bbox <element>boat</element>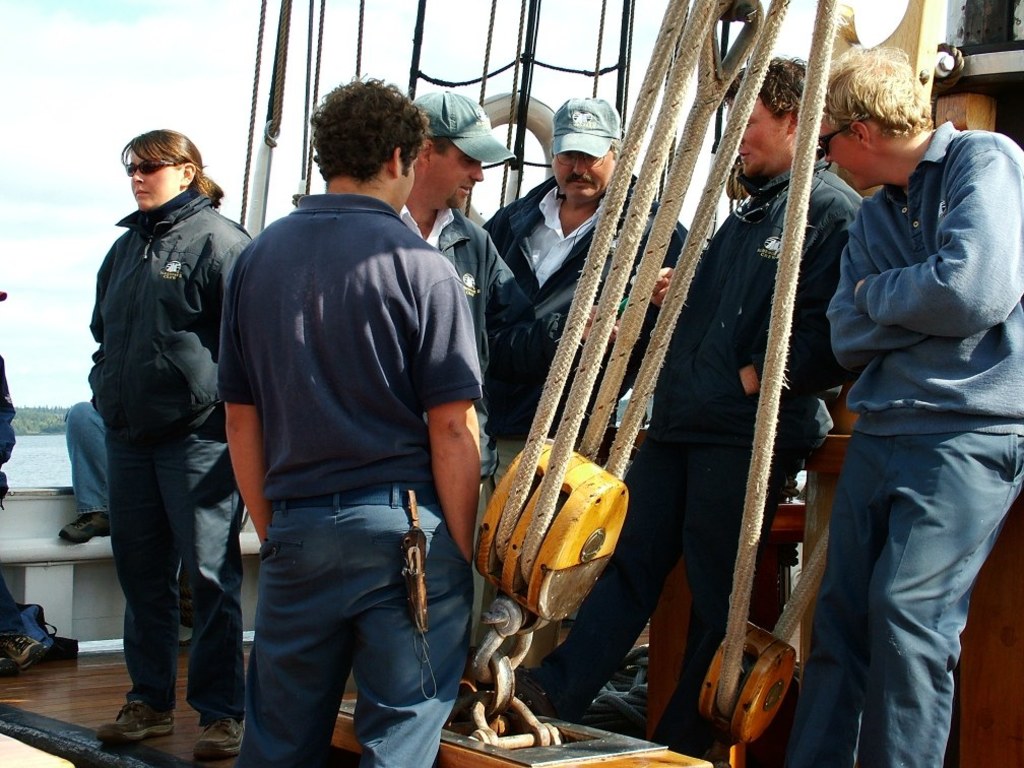
0 0 1023 767
